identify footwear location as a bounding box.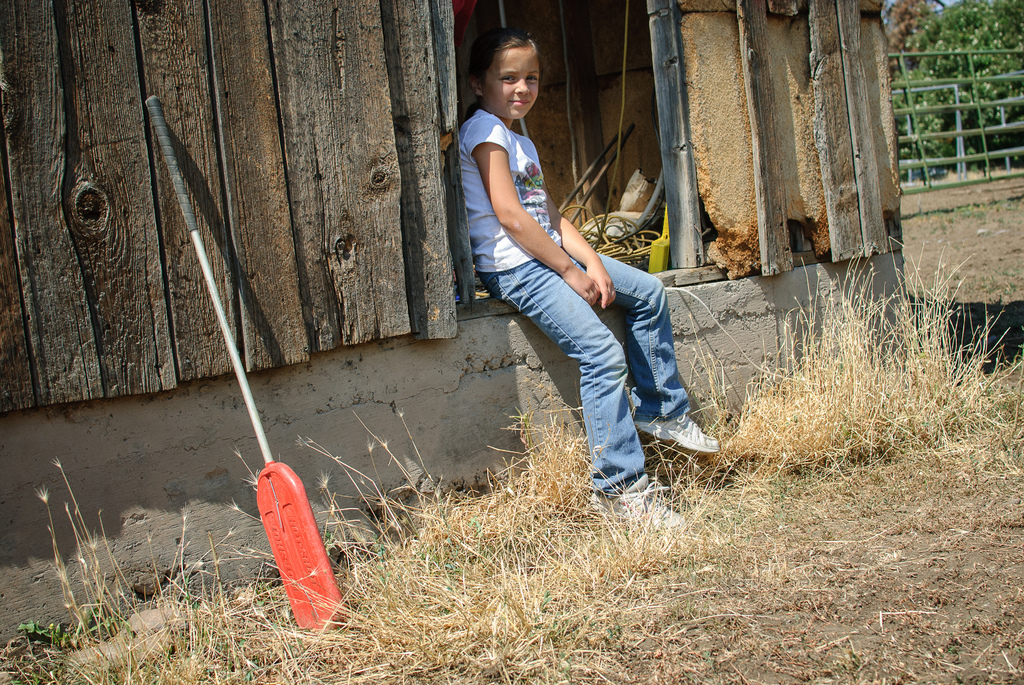
630 415 719 453.
